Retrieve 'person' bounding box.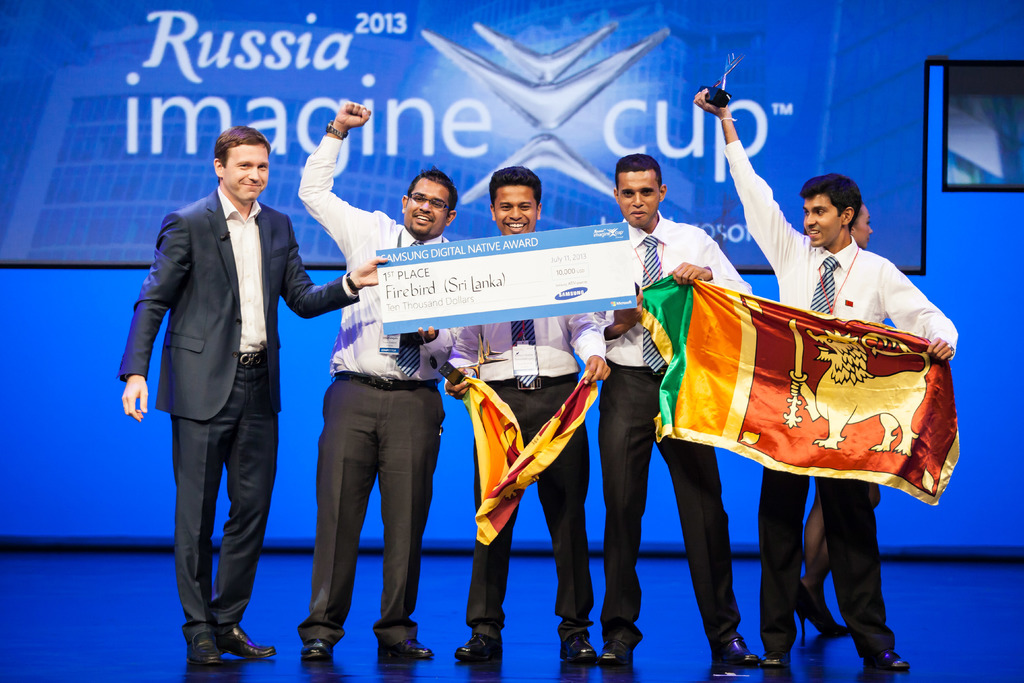
Bounding box: x1=601, y1=151, x2=781, y2=667.
